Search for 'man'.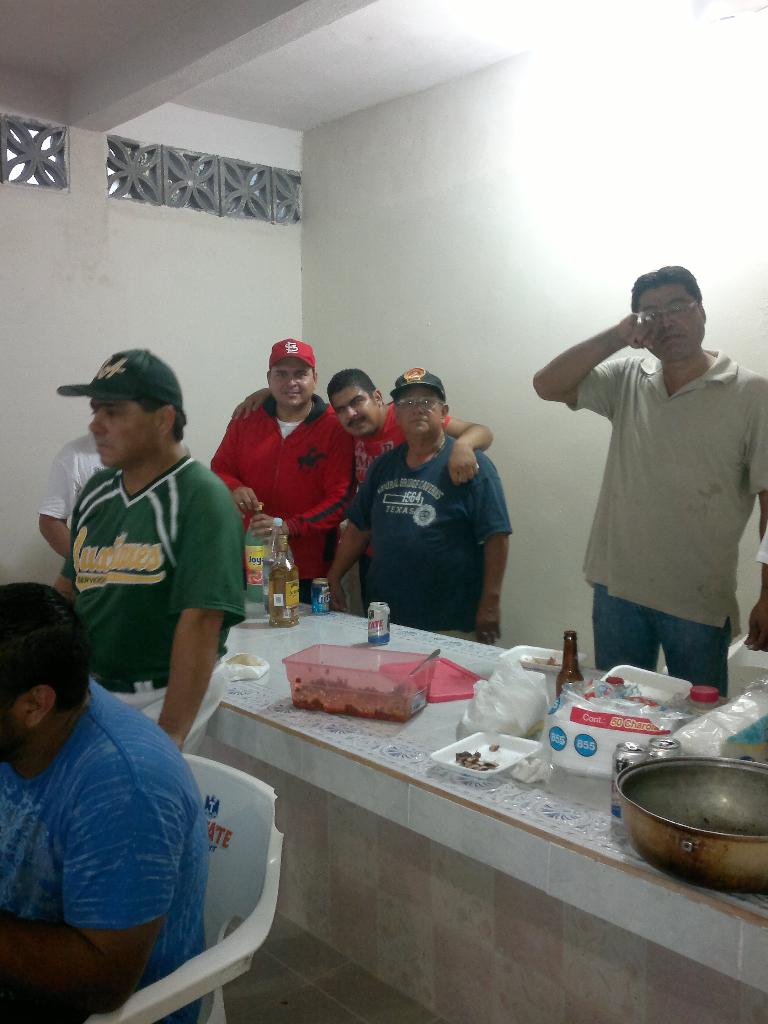
Found at crop(533, 265, 767, 699).
